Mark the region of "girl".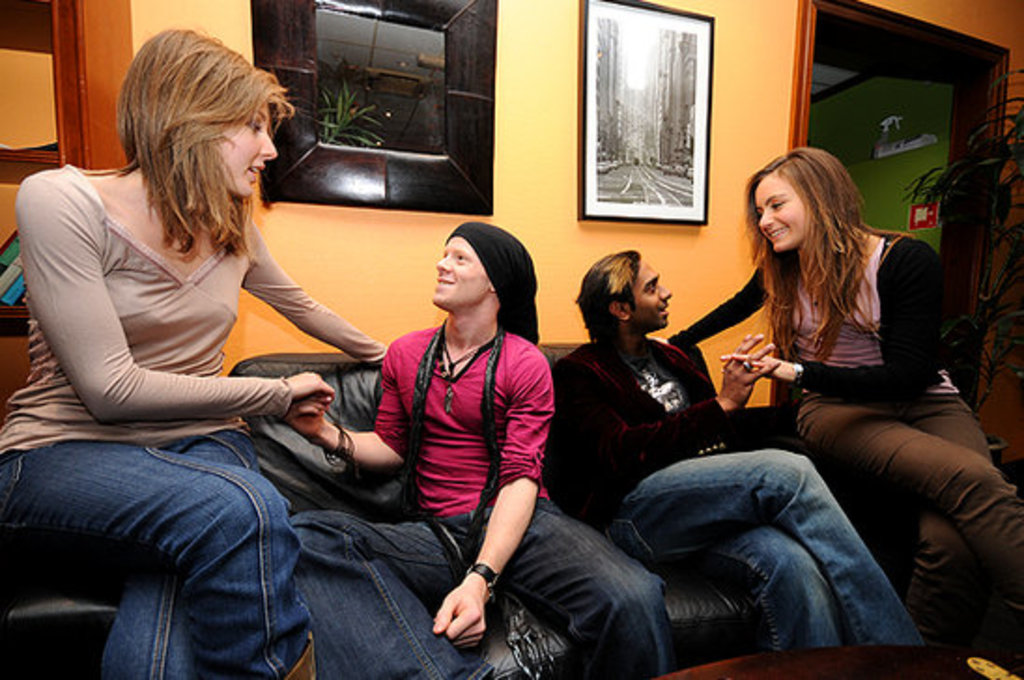
Region: bbox(0, 26, 391, 678).
